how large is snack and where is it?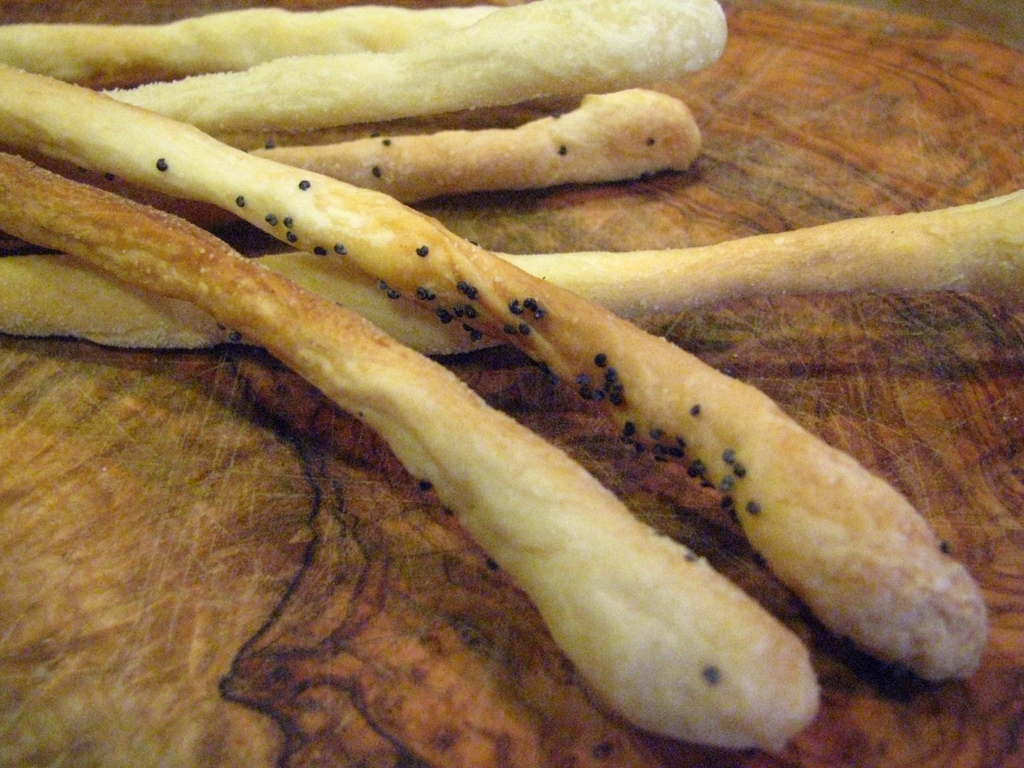
Bounding box: box=[0, 57, 996, 680].
